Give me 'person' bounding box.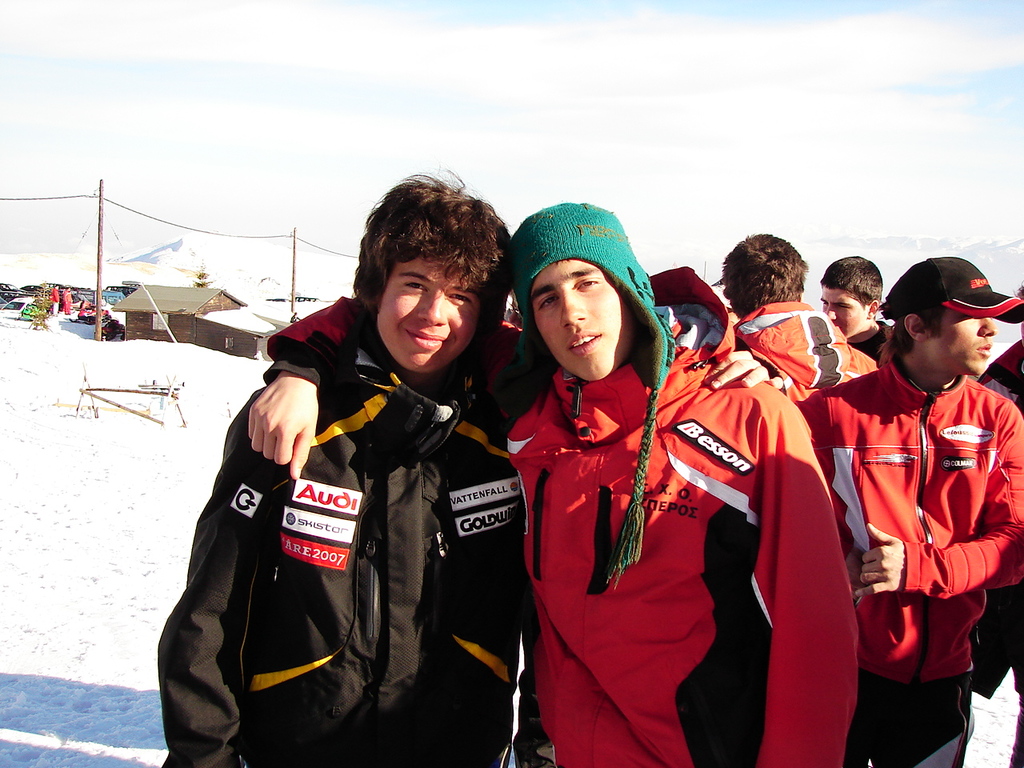
[left=727, top=230, right=882, bottom=394].
